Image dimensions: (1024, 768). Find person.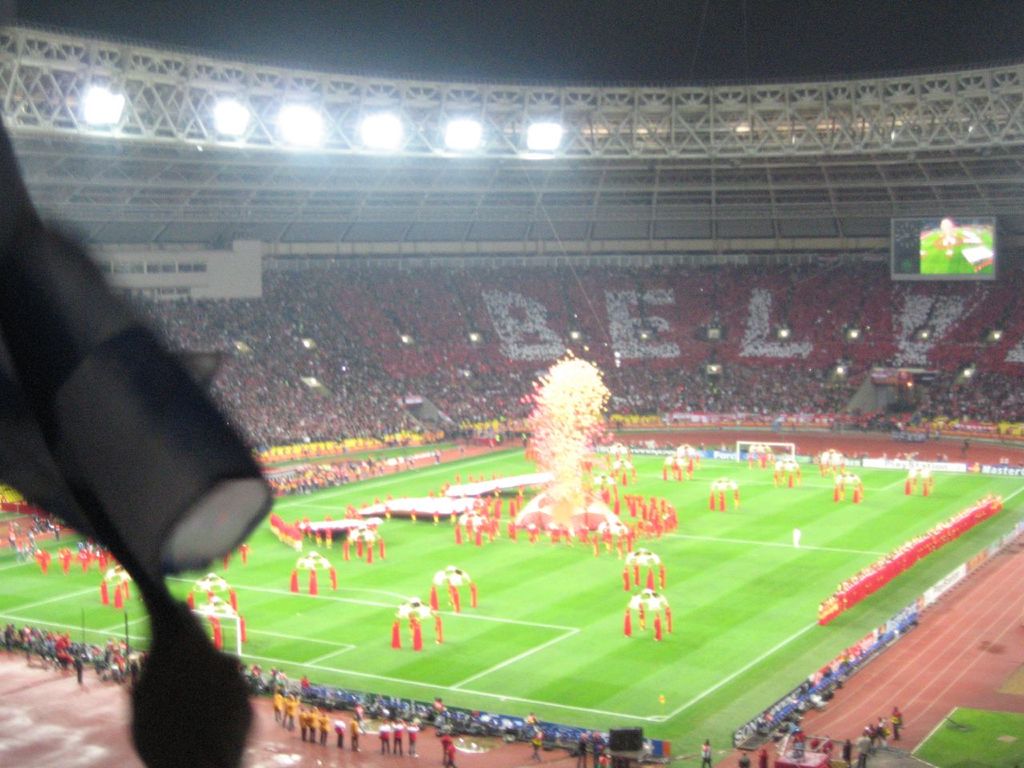
(734, 745, 753, 767).
